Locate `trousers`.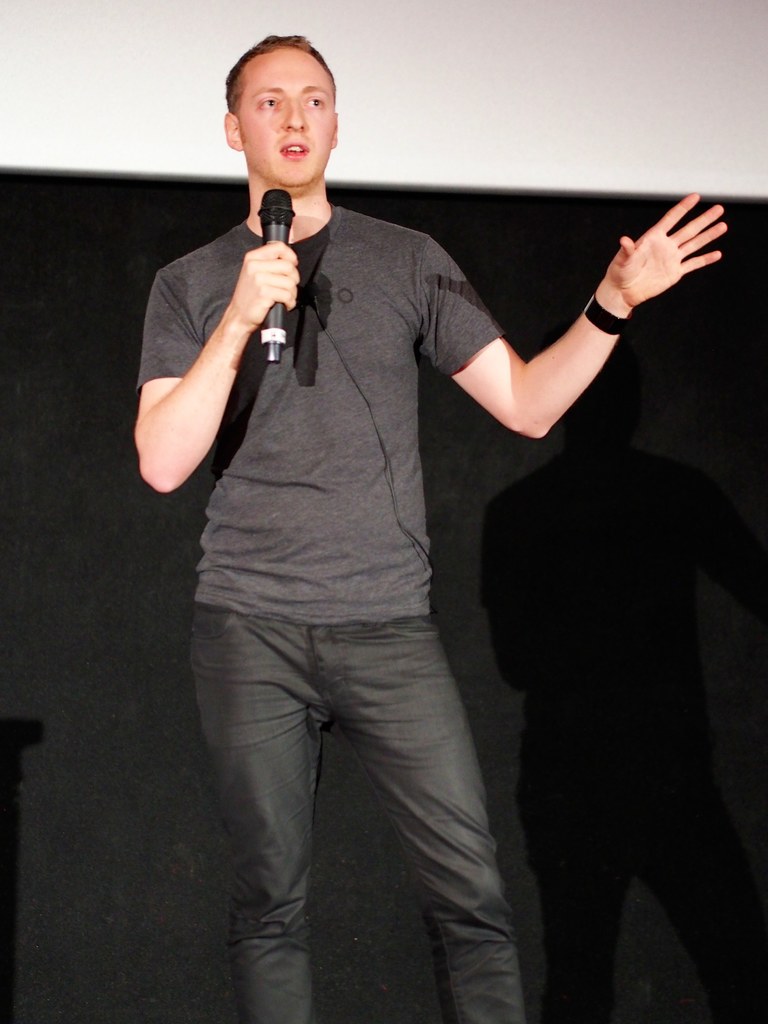
Bounding box: detection(192, 559, 529, 980).
